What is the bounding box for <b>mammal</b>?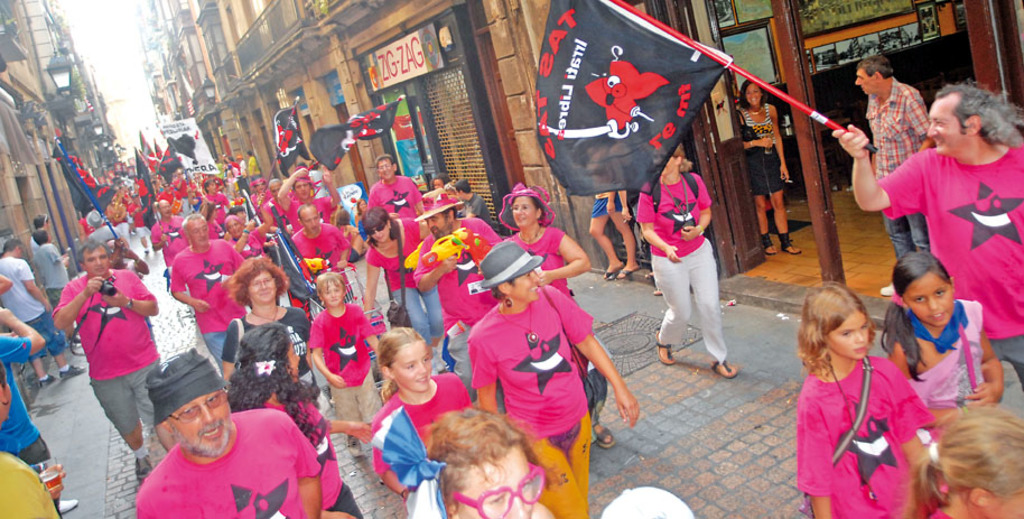
BBox(906, 407, 1023, 518).
